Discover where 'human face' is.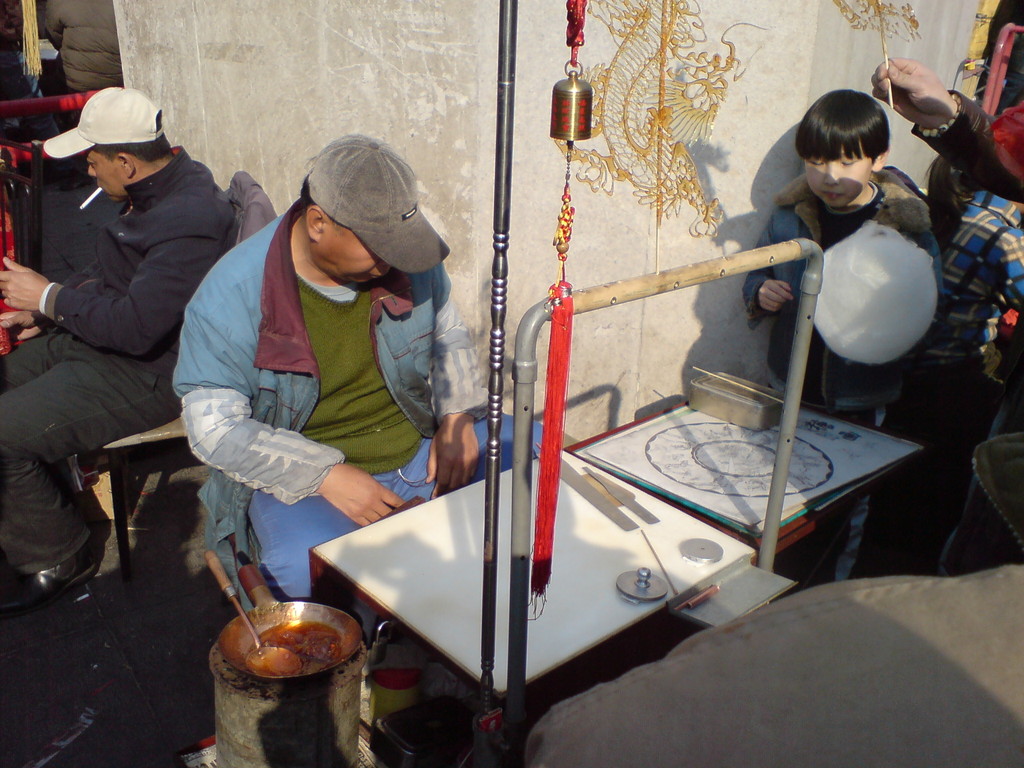
Discovered at bbox=(805, 148, 874, 209).
